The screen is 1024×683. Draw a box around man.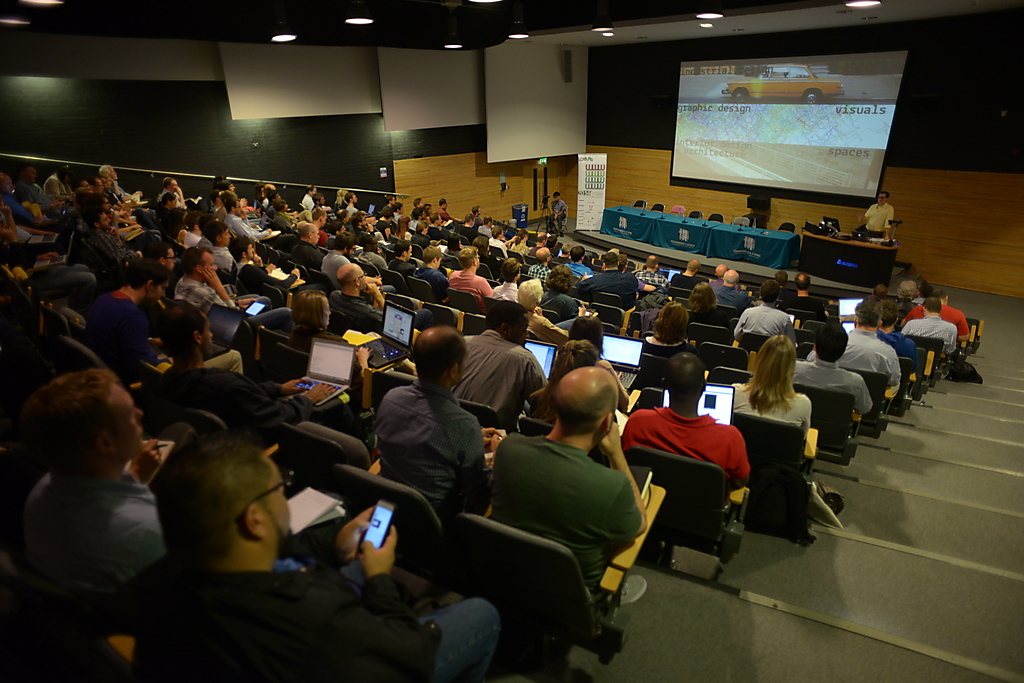
408/251/450/293.
